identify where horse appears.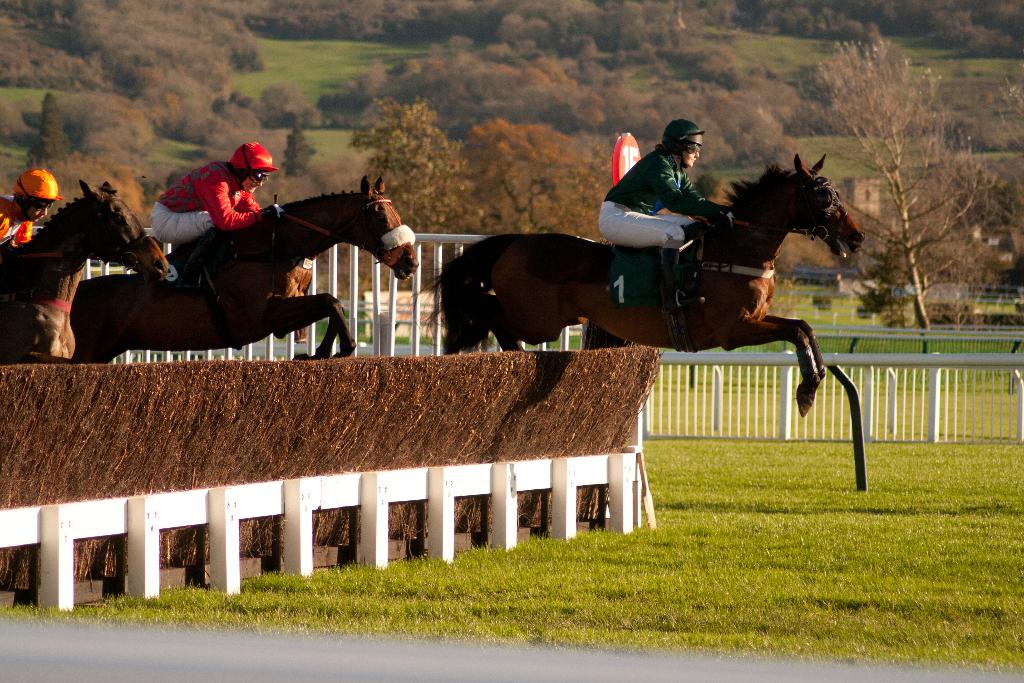
Appears at 0/175/172/364.
